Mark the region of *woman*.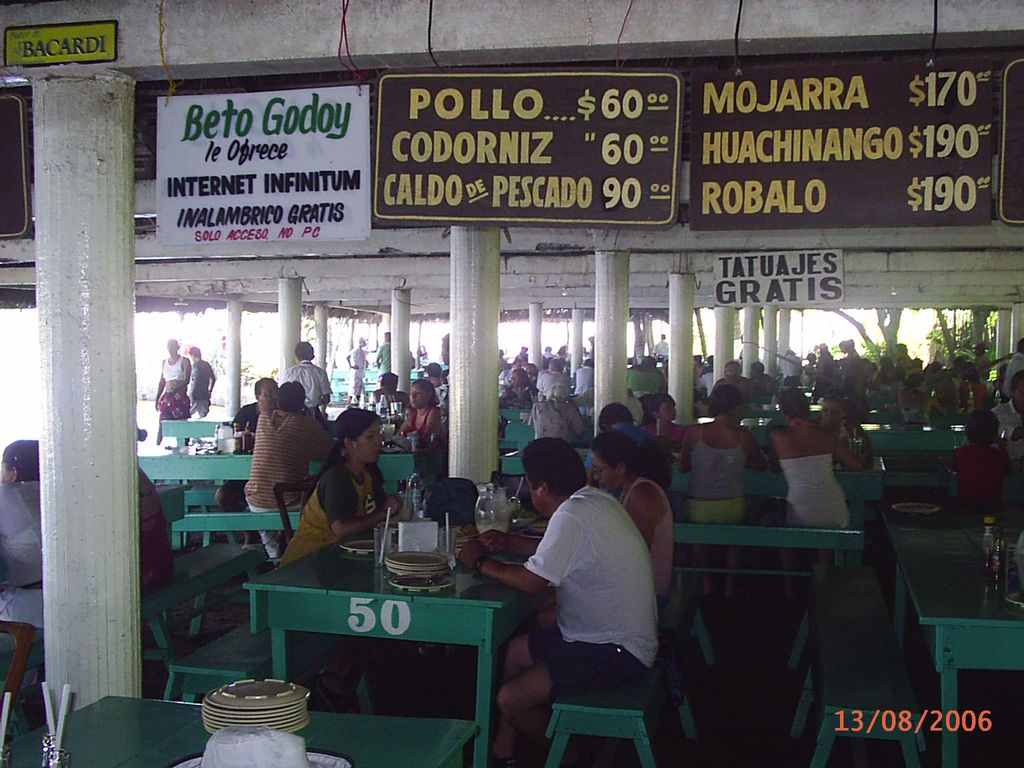
Region: 807, 385, 873, 464.
